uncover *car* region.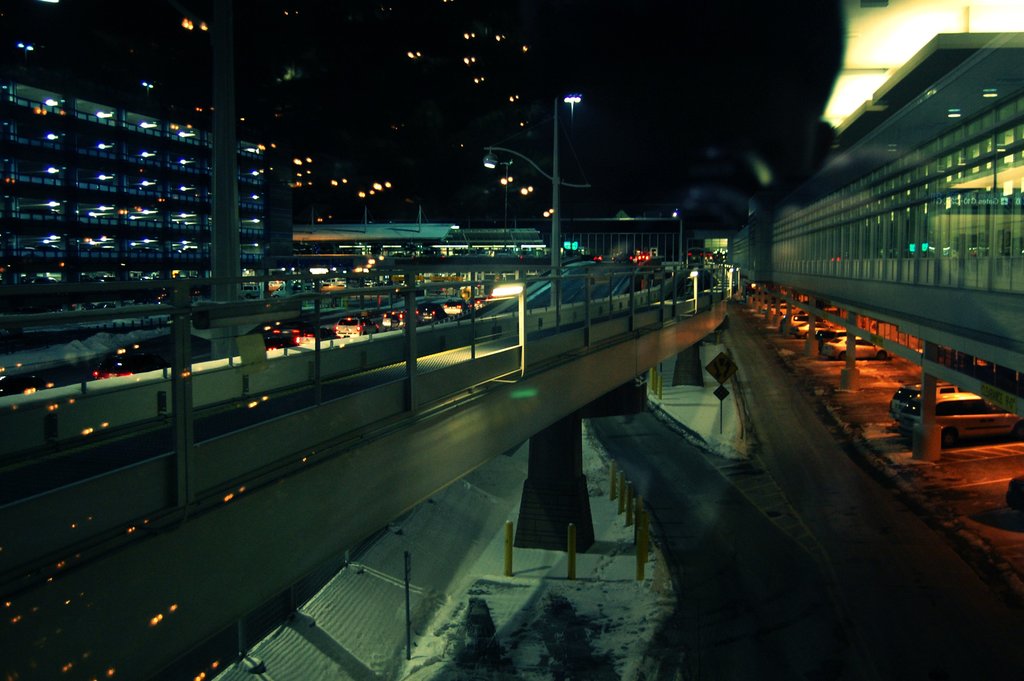
Uncovered: [x1=467, y1=295, x2=486, y2=311].
